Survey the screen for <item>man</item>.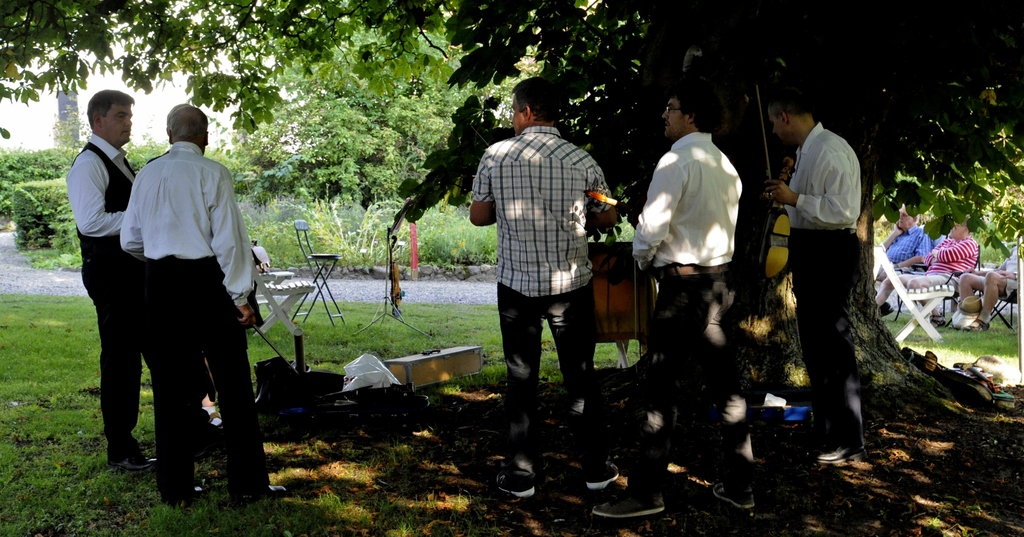
Survey found: <box>624,84,760,512</box>.
